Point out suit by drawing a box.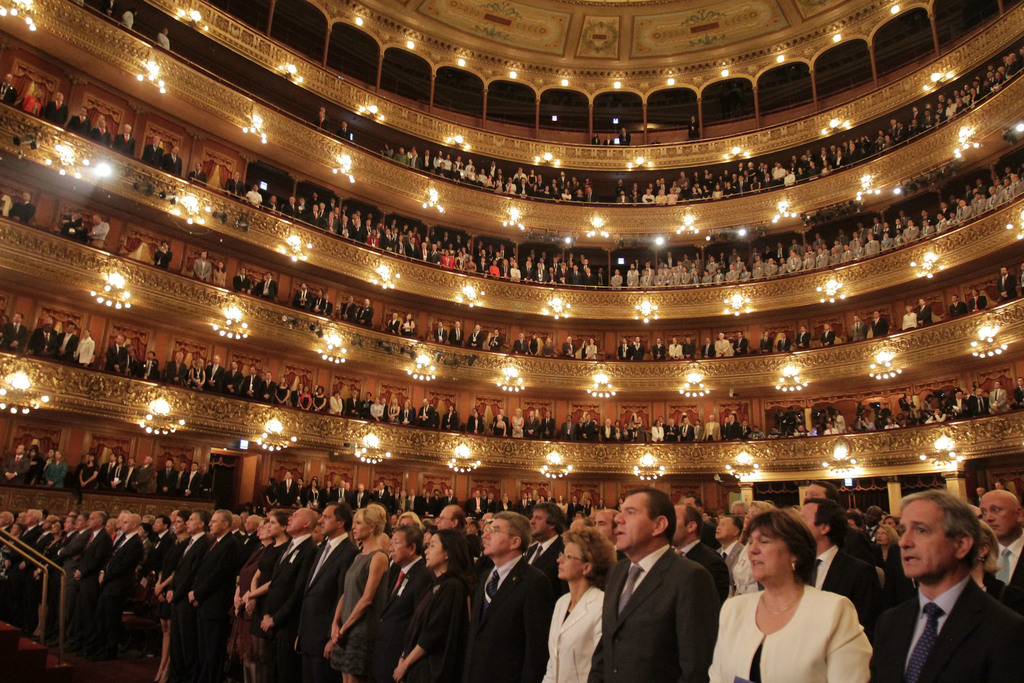
[left=714, top=338, right=729, bottom=356].
